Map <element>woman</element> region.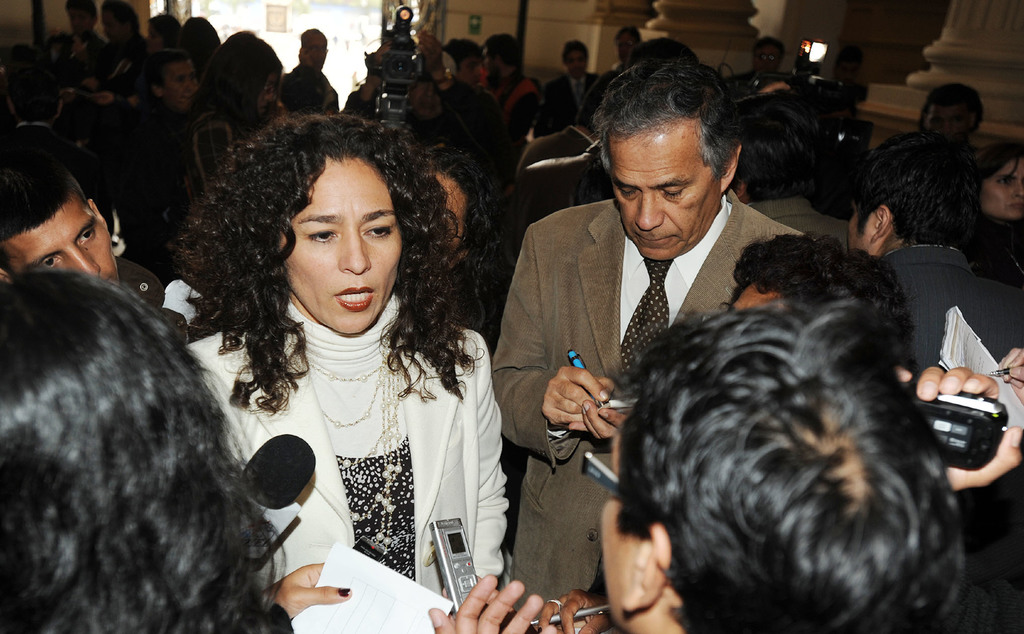
Mapped to region(185, 103, 510, 633).
